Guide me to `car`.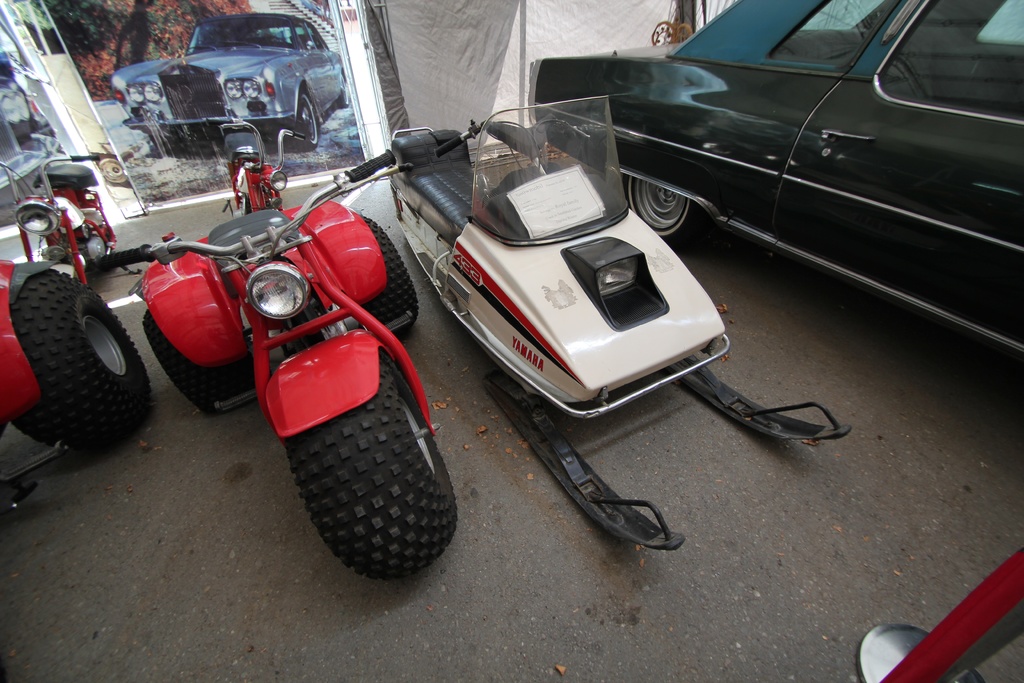
Guidance: 529, 0, 1023, 378.
